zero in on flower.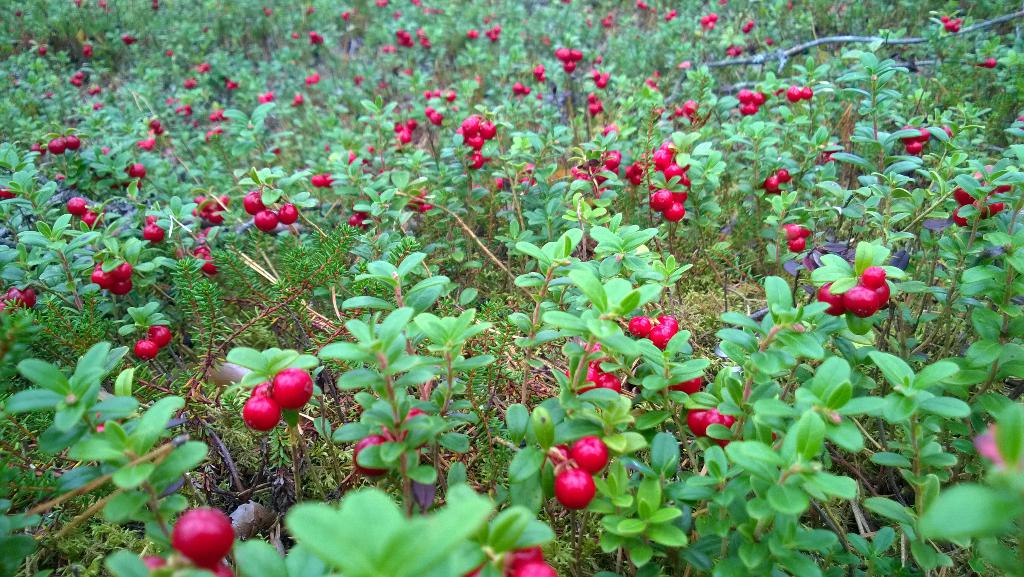
Zeroed in: detection(173, 503, 237, 569).
